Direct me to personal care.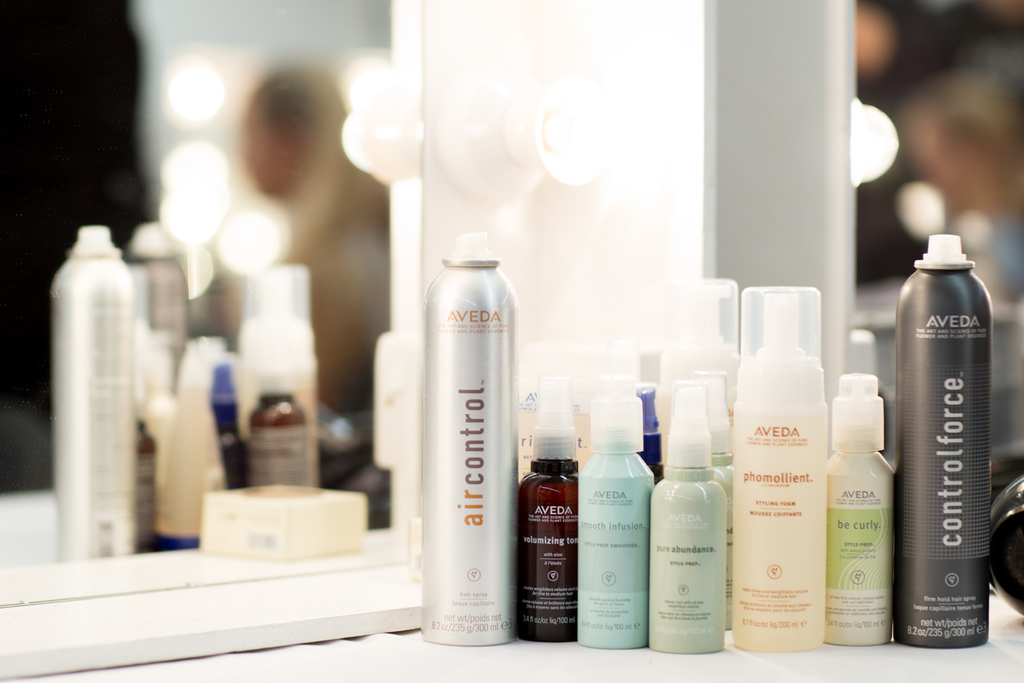
Direction: <region>737, 282, 832, 648</region>.
